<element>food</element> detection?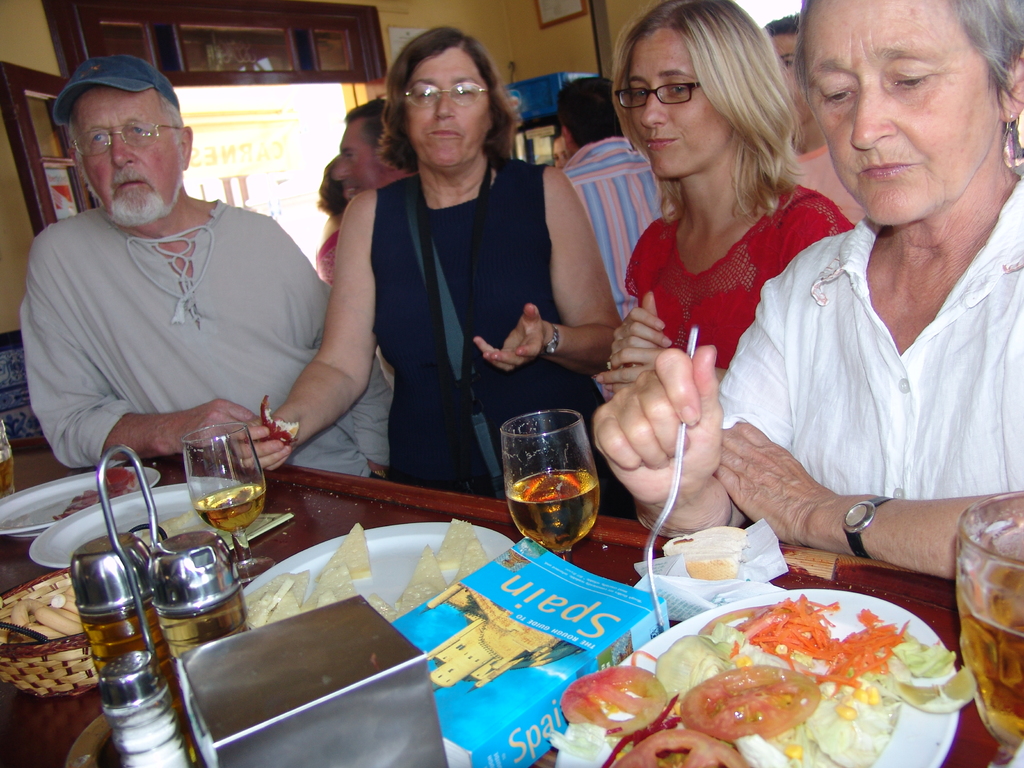
661:525:751:581
